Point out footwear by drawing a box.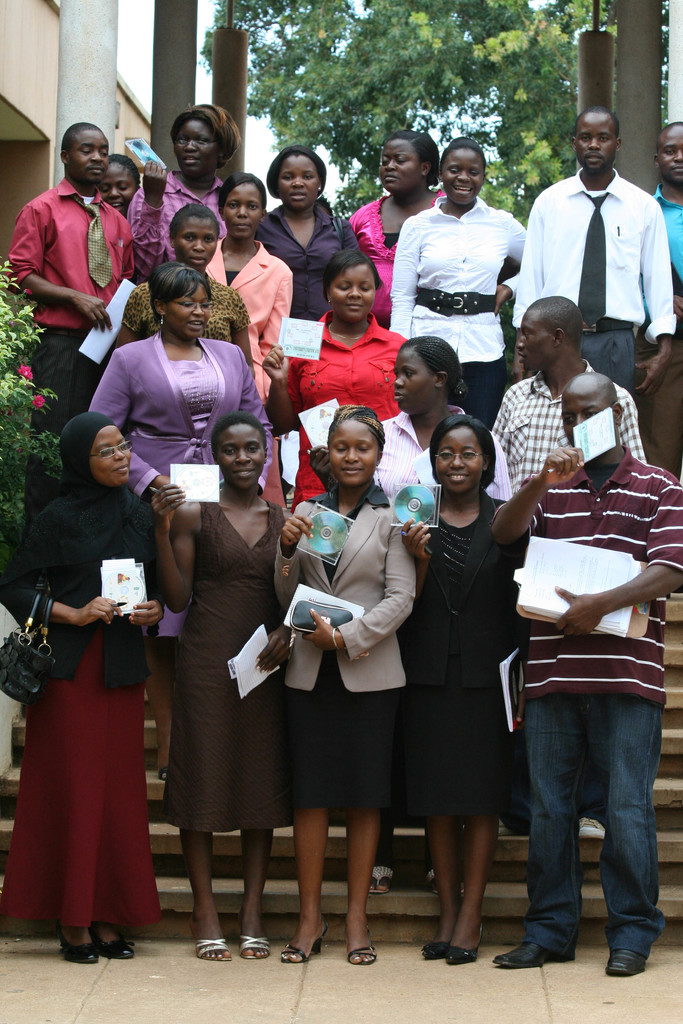
54 922 133 970.
